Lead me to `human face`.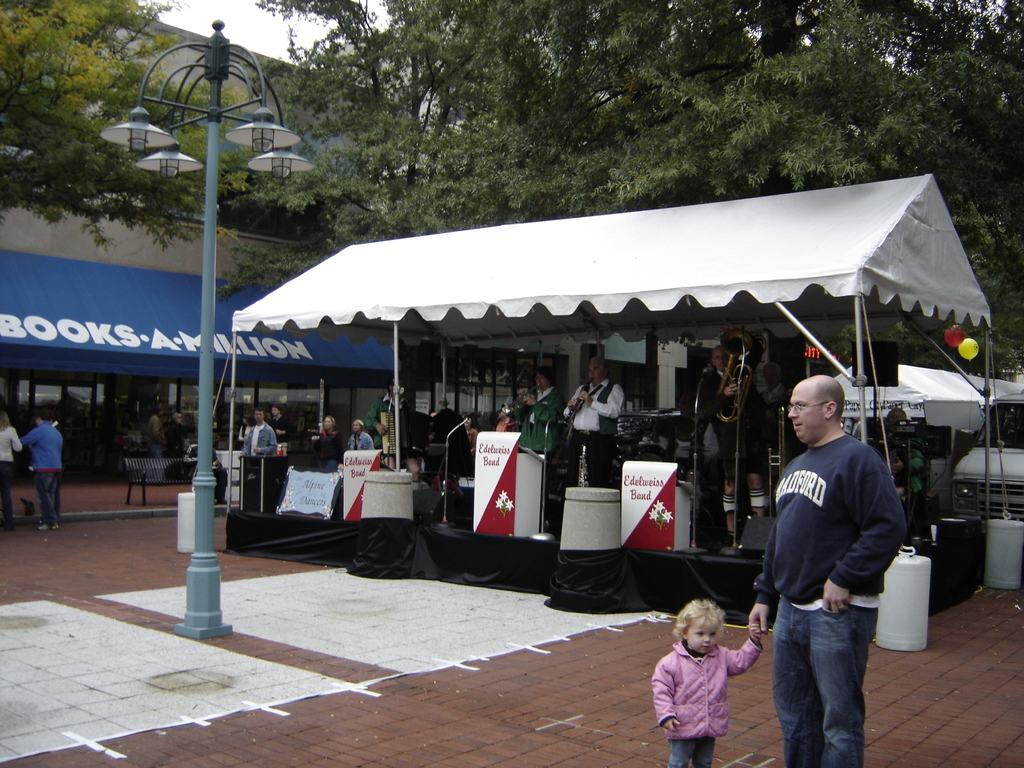
Lead to detection(788, 383, 827, 444).
